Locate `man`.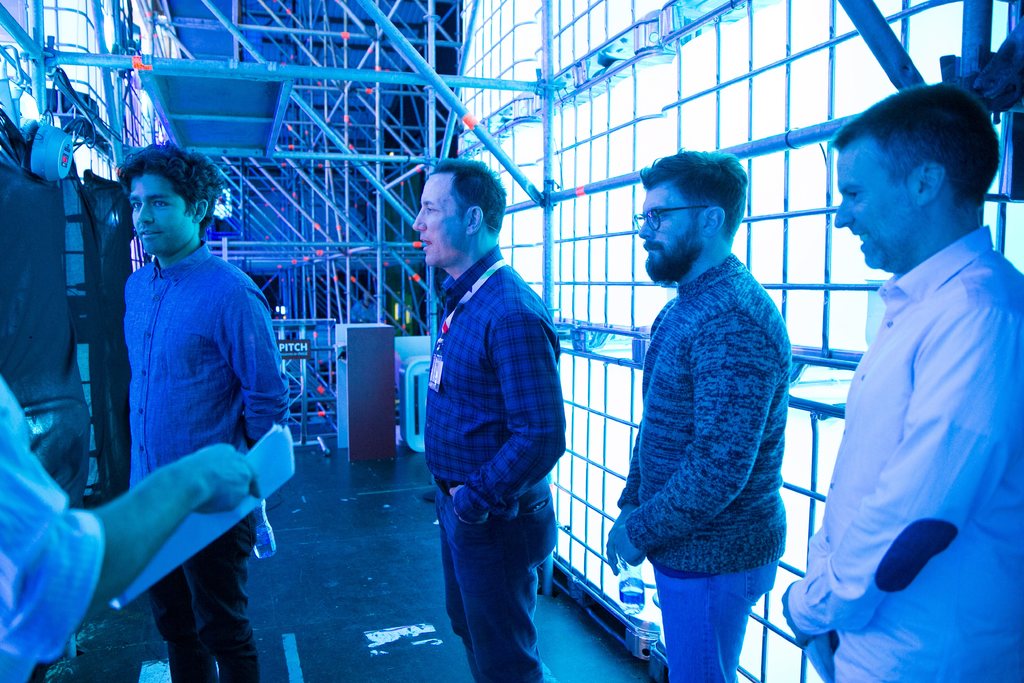
Bounding box: 788, 86, 1017, 664.
